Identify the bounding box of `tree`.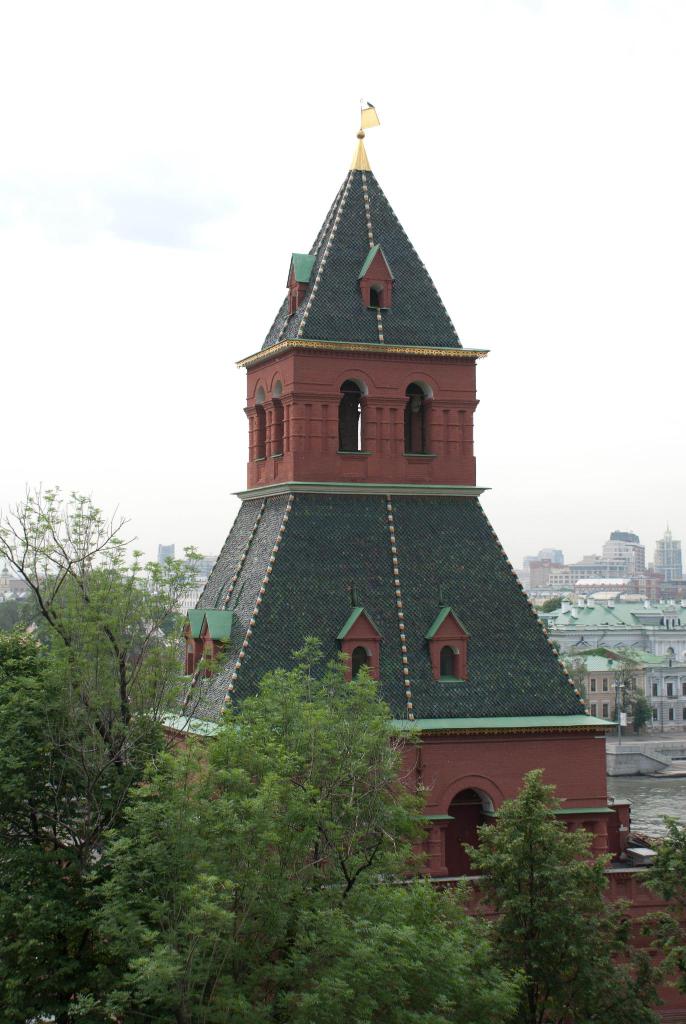
(81, 636, 533, 1023).
